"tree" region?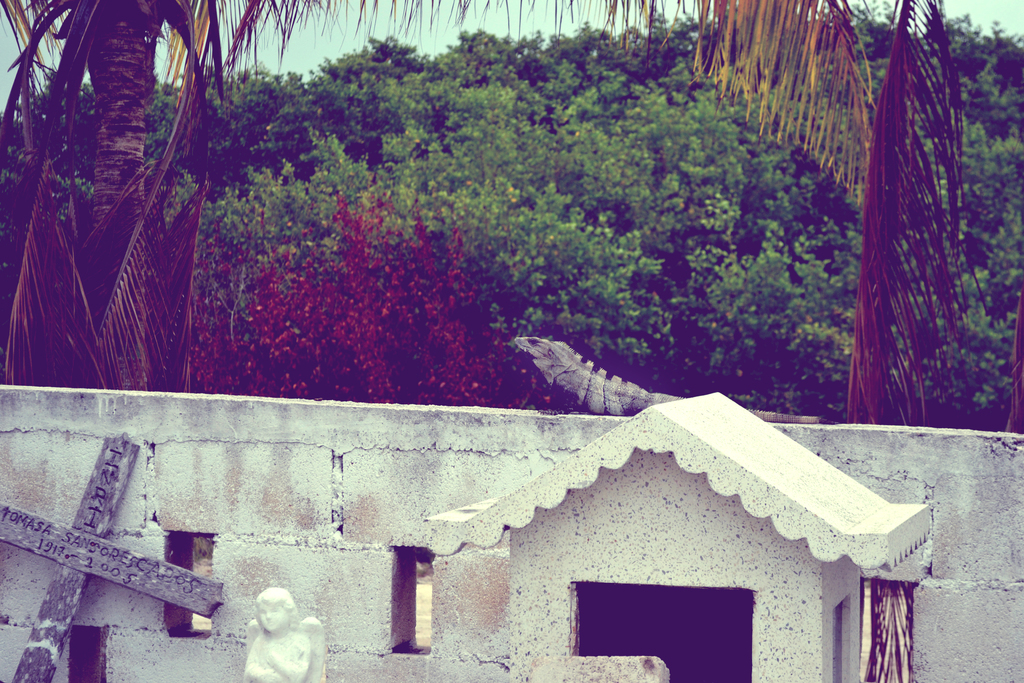
BBox(310, 22, 443, 197)
